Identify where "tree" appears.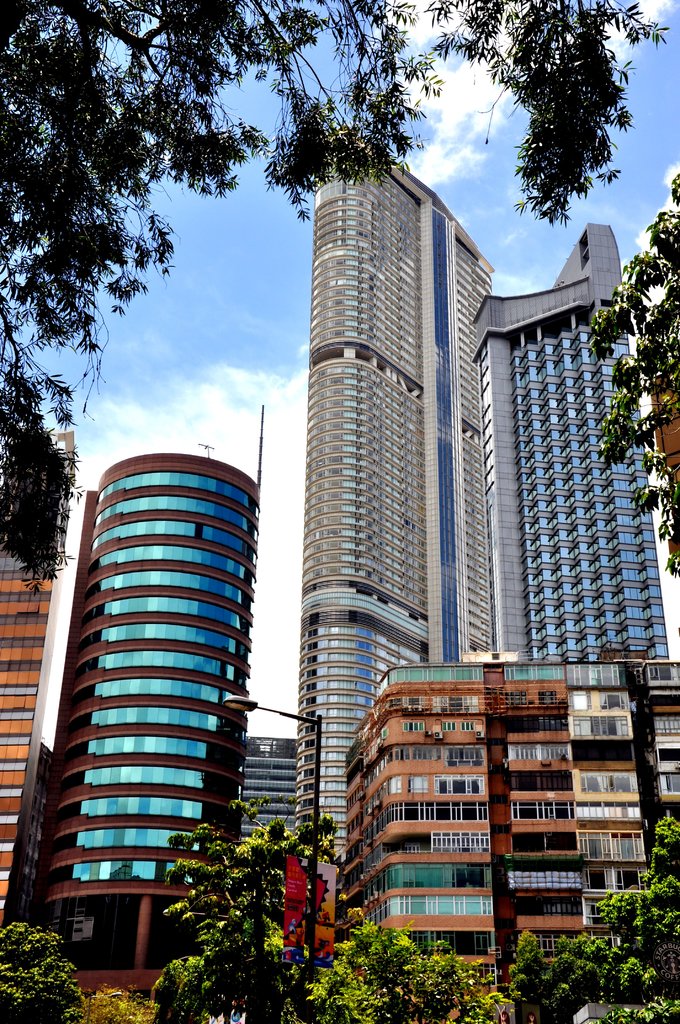
Appears at 506:925:608:1023.
